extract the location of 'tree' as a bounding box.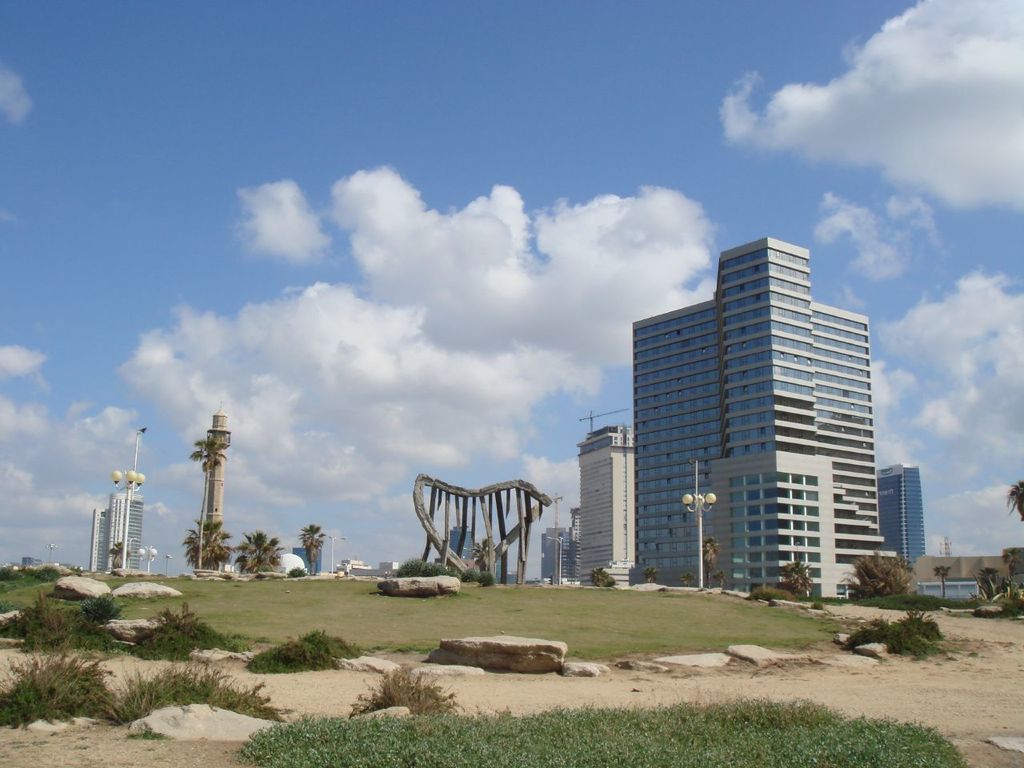
<box>774,558,816,598</box>.
